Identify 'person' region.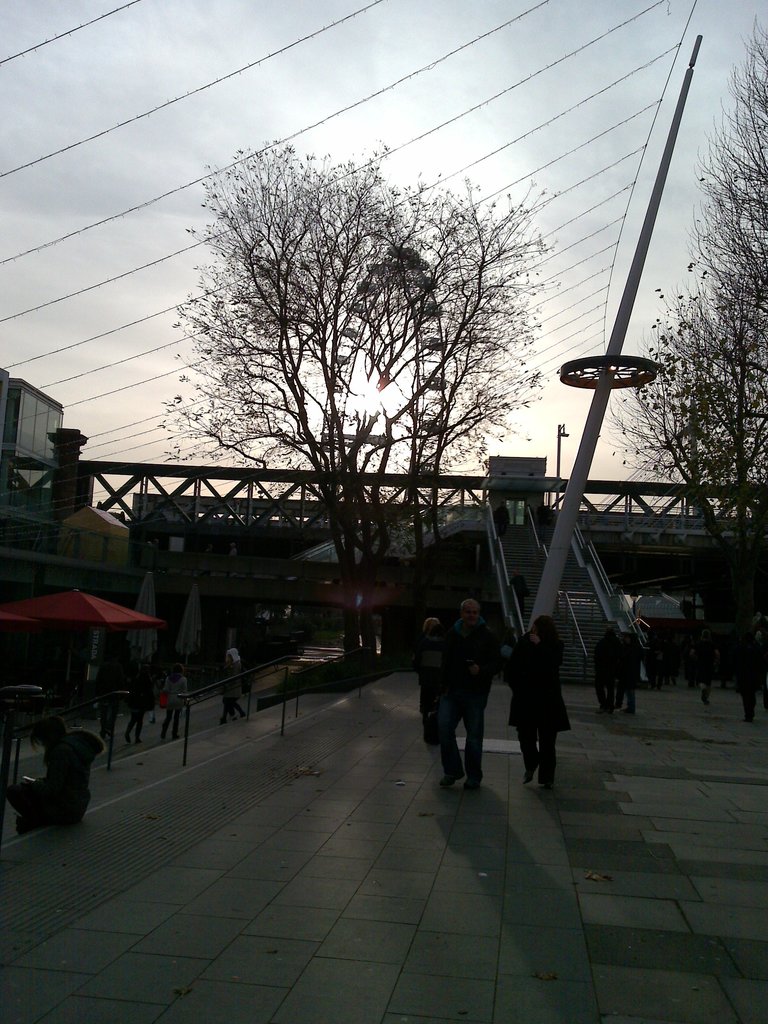
Region: [431, 590, 508, 792].
